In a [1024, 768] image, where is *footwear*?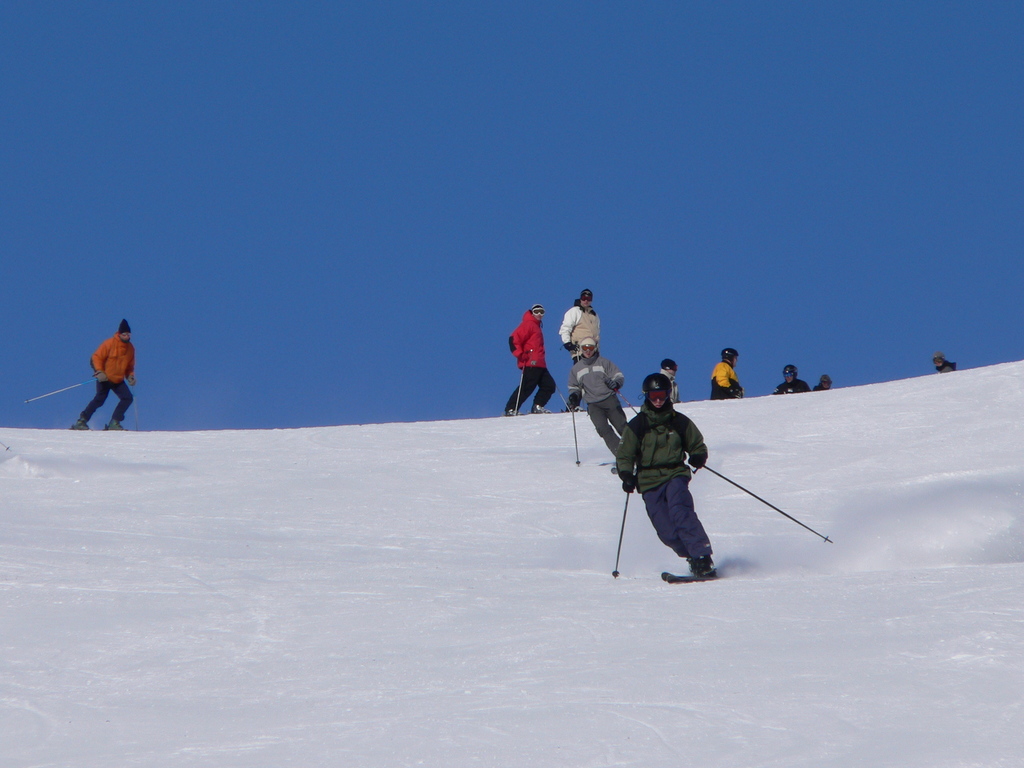
[72, 415, 90, 434].
